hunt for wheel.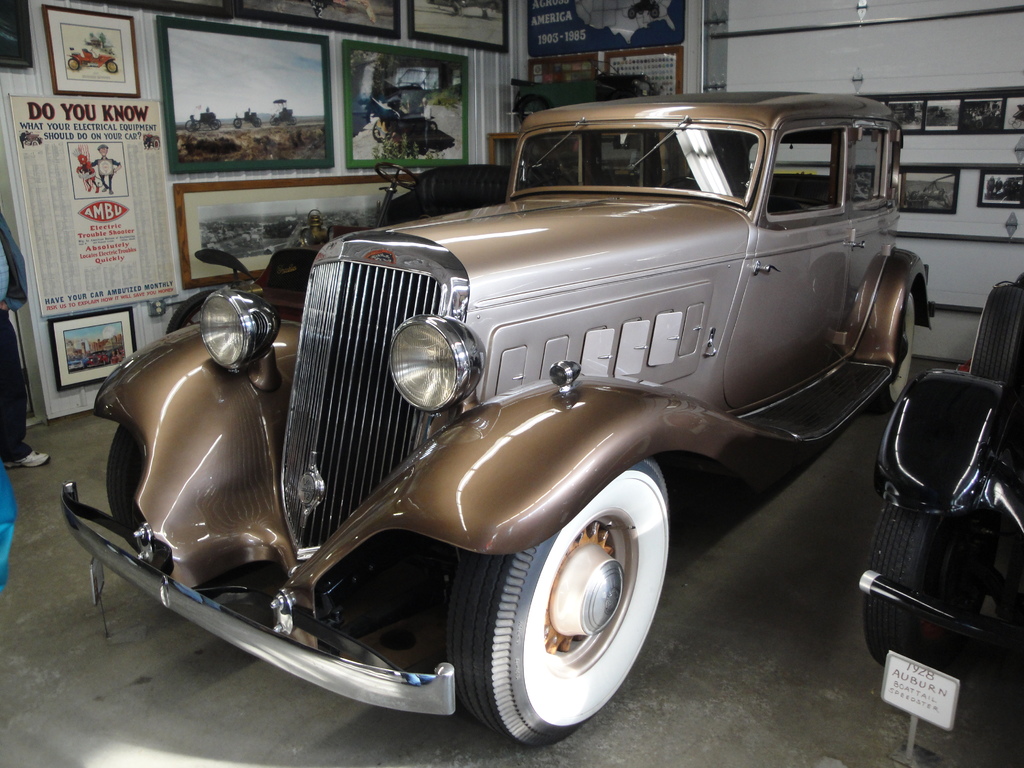
Hunted down at <bbox>289, 116, 300, 124</bbox>.
